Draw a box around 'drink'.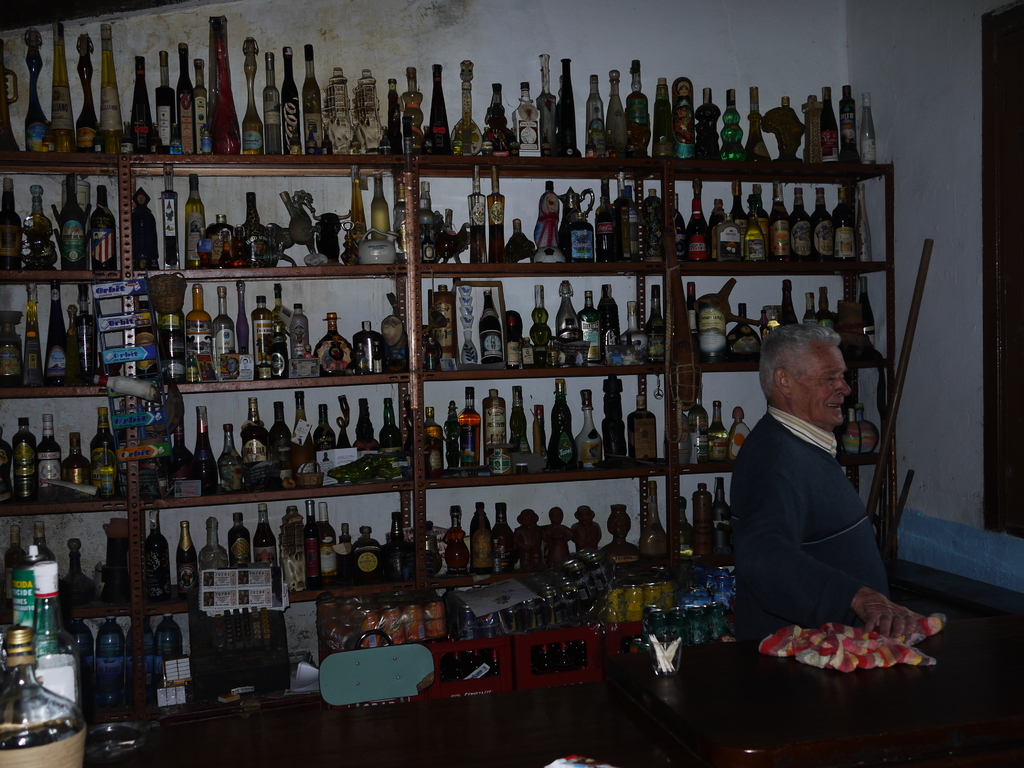
(x1=636, y1=481, x2=667, y2=559).
